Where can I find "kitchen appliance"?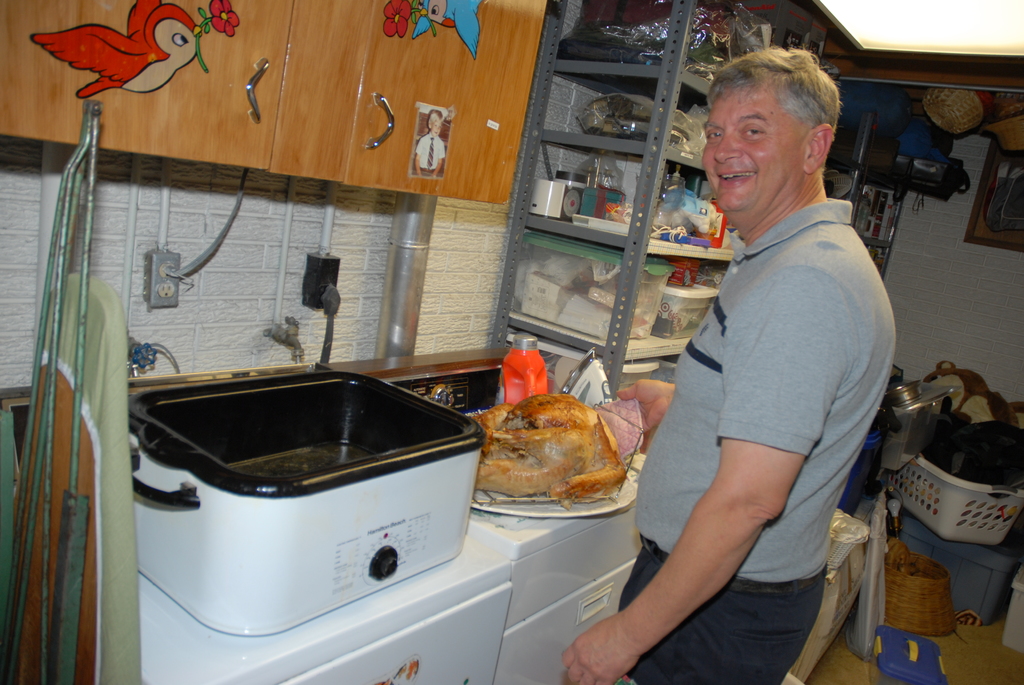
You can find it at x1=127, y1=369, x2=484, y2=636.
